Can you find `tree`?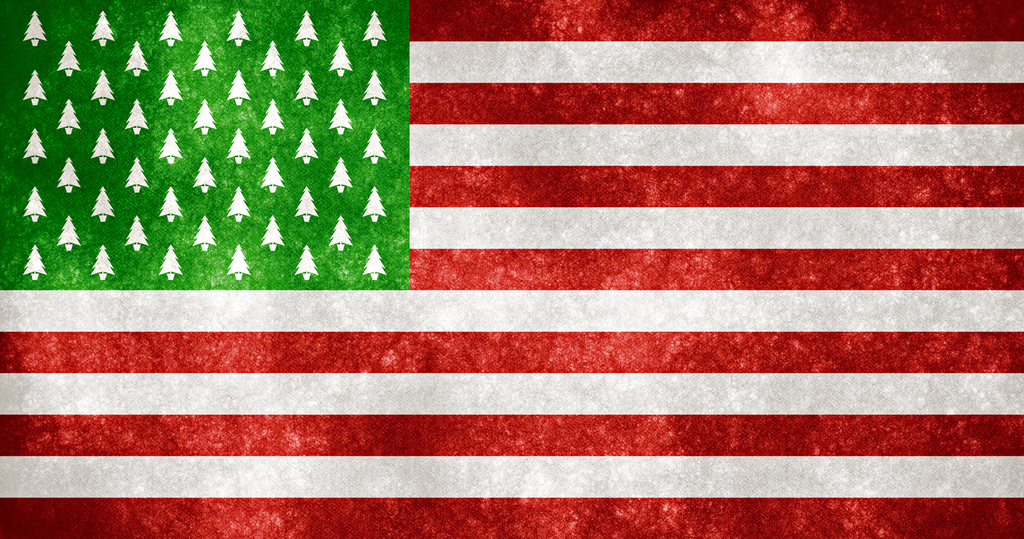
Yes, bounding box: l=295, t=187, r=317, b=218.
